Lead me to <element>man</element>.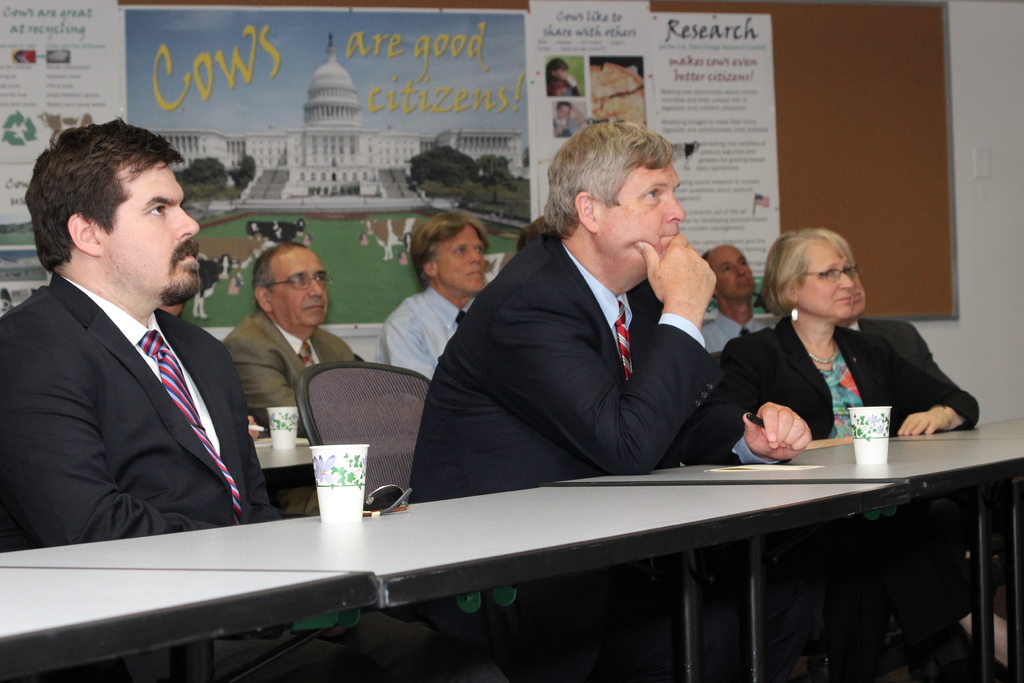
Lead to 221,236,365,519.
